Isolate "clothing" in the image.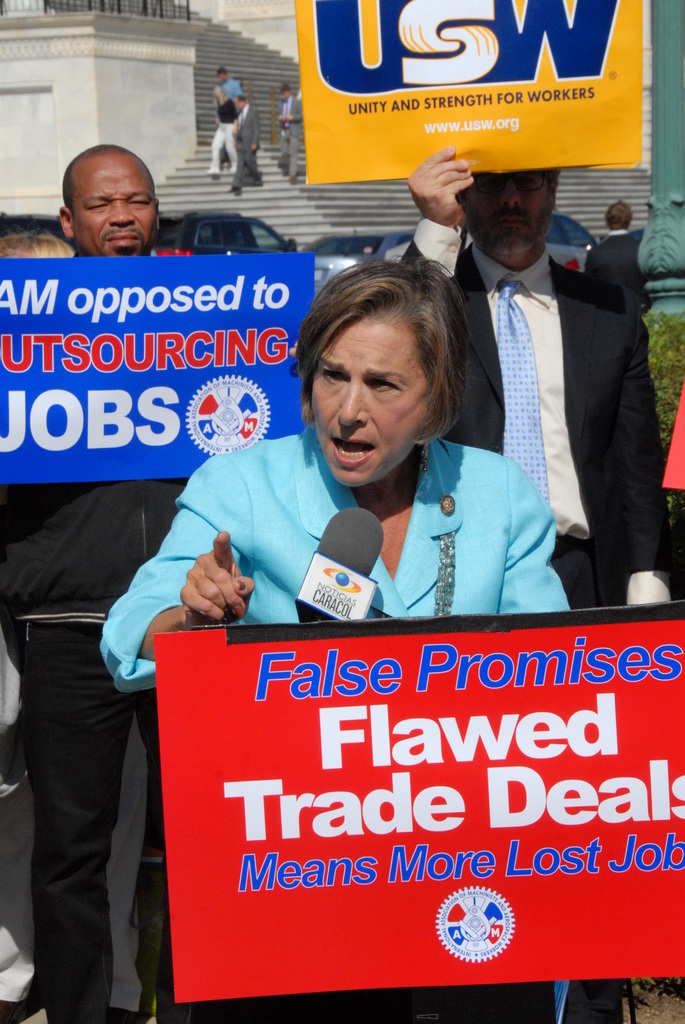
Isolated region: [x1=214, y1=73, x2=239, y2=163].
